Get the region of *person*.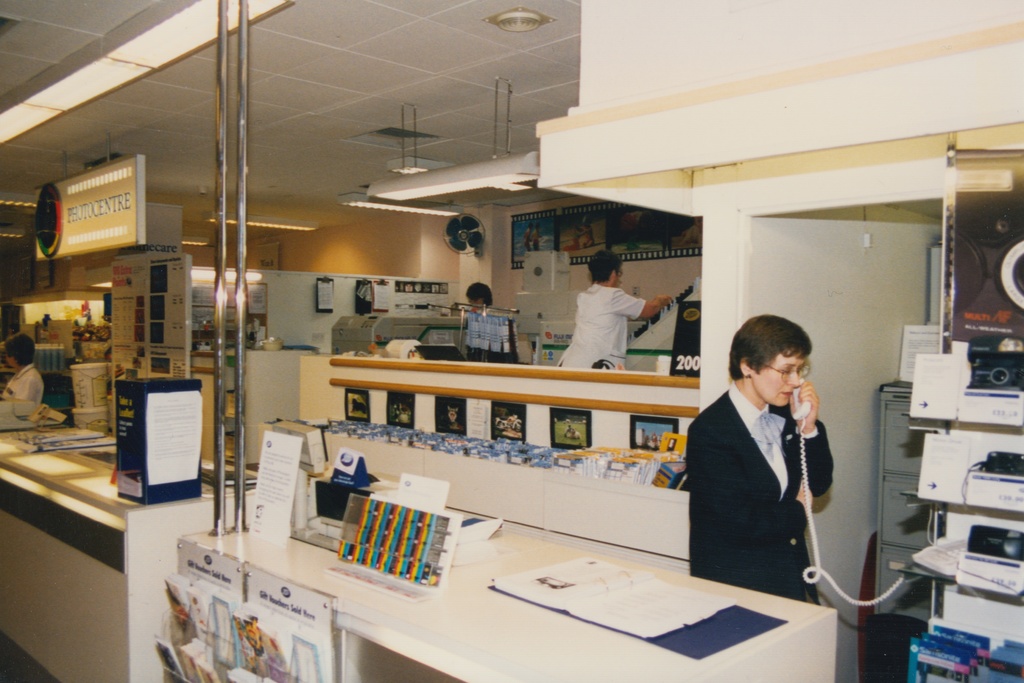
bbox=(554, 249, 670, 367).
